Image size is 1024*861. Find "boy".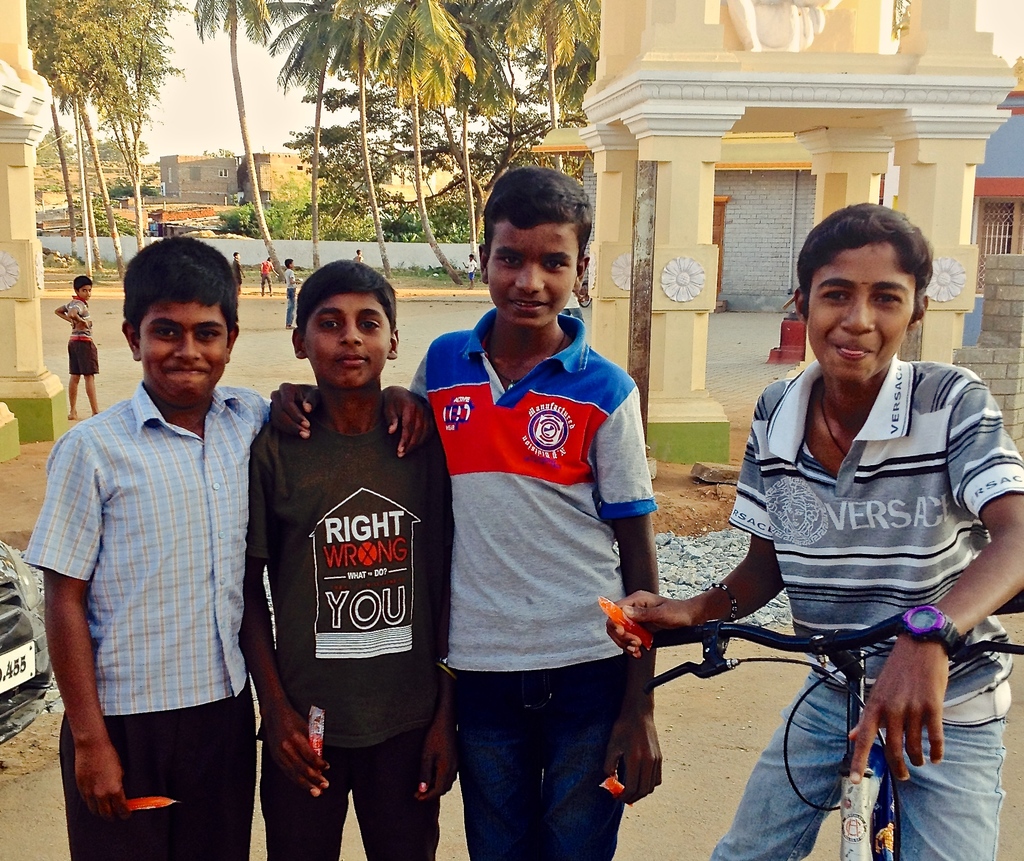
select_region(281, 254, 296, 325).
